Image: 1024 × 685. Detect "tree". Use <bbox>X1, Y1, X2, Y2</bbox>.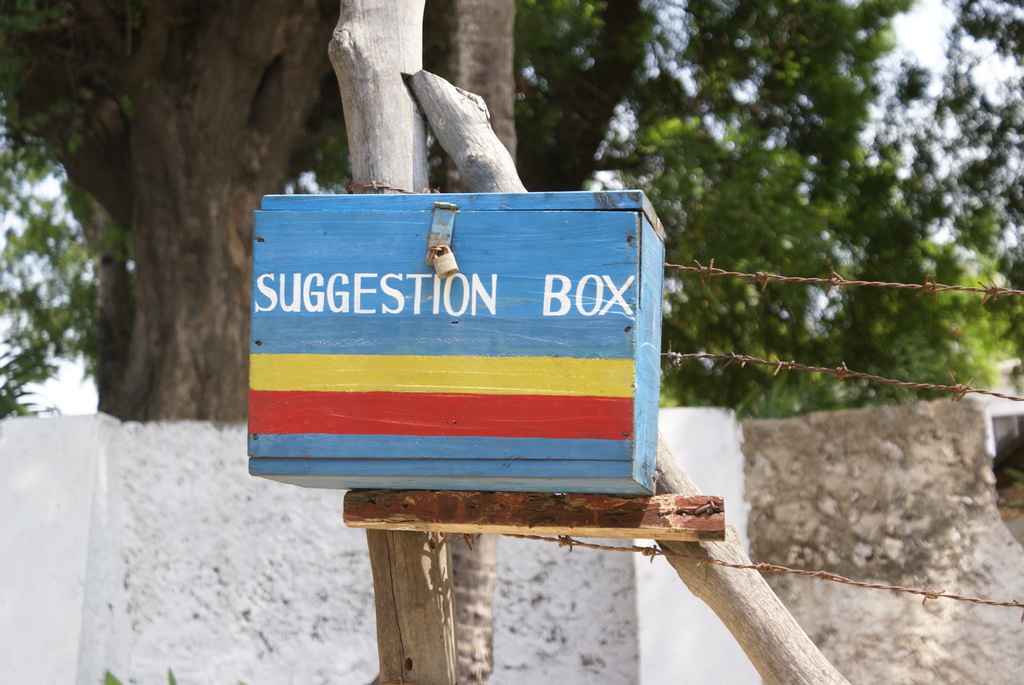
<bbox>0, 0, 1023, 417</bbox>.
